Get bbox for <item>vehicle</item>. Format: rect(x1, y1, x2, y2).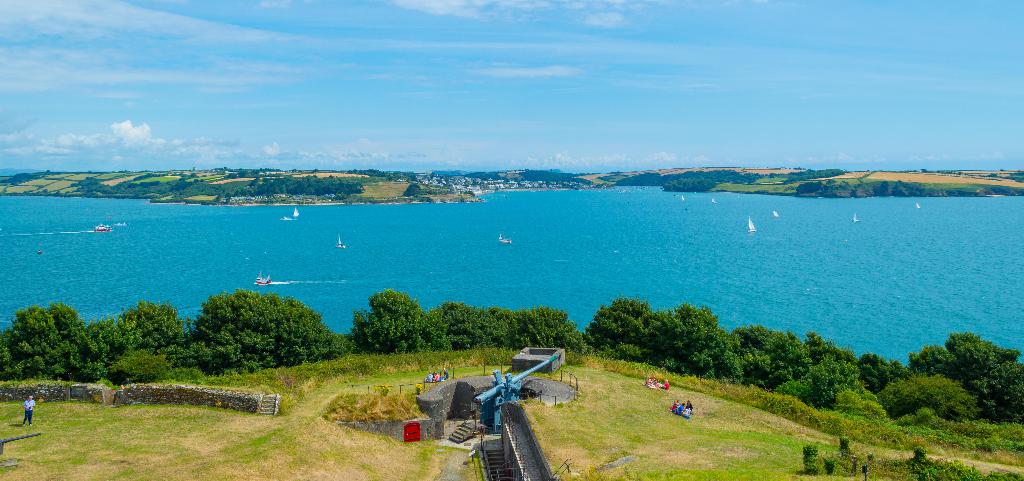
rect(255, 273, 270, 286).
